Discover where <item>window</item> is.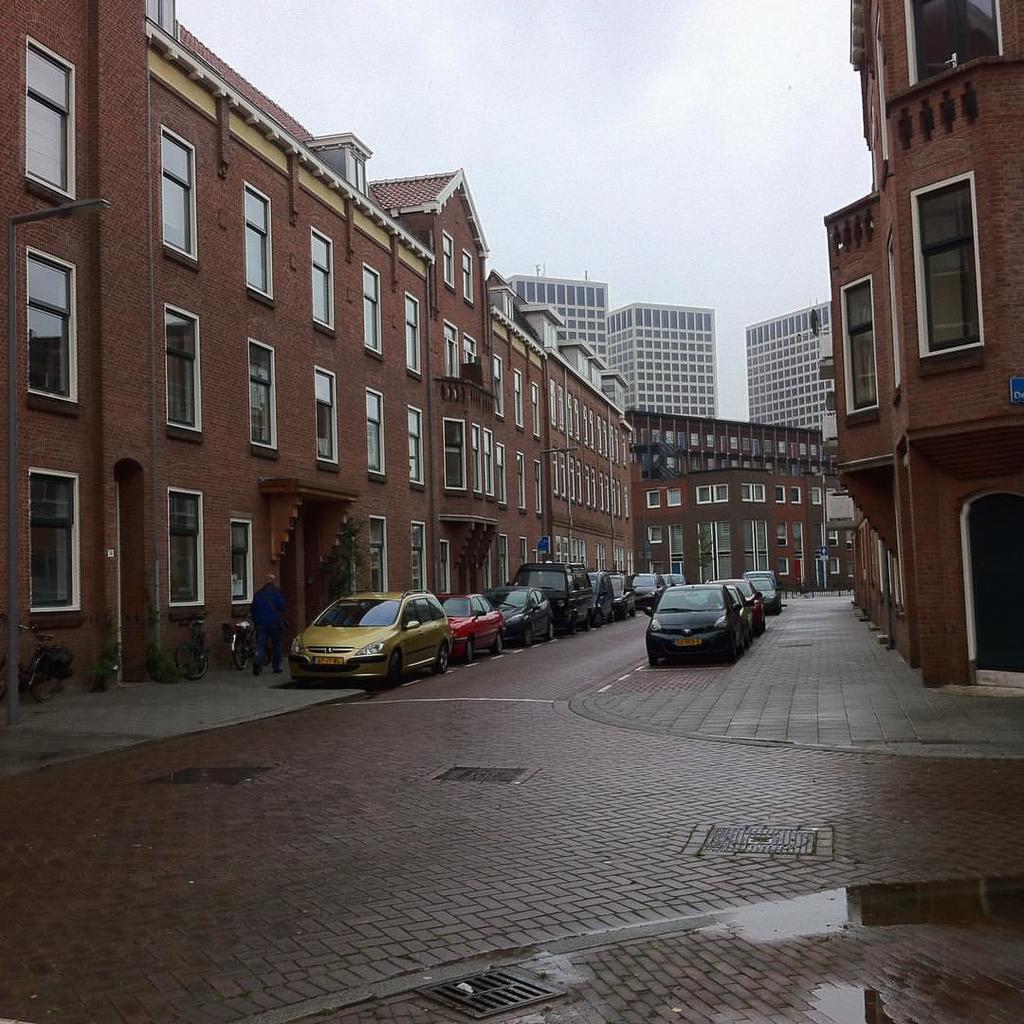
Discovered at crop(223, 505, 256, 613).
